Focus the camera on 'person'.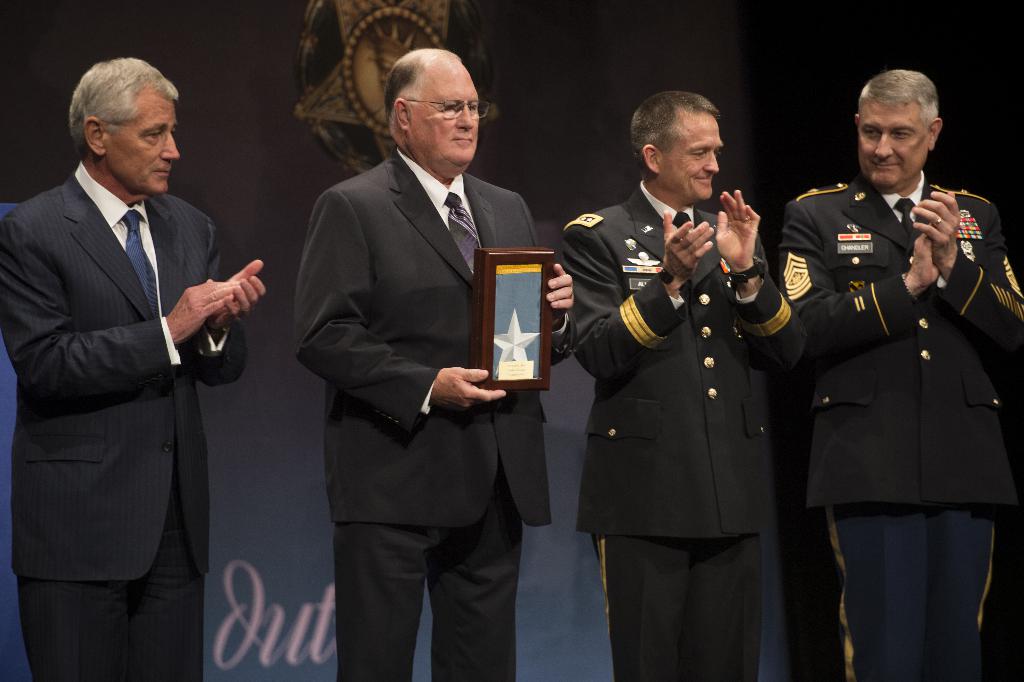
Focus region: (x1=788, y1=78, x2=1007, y2=672).
